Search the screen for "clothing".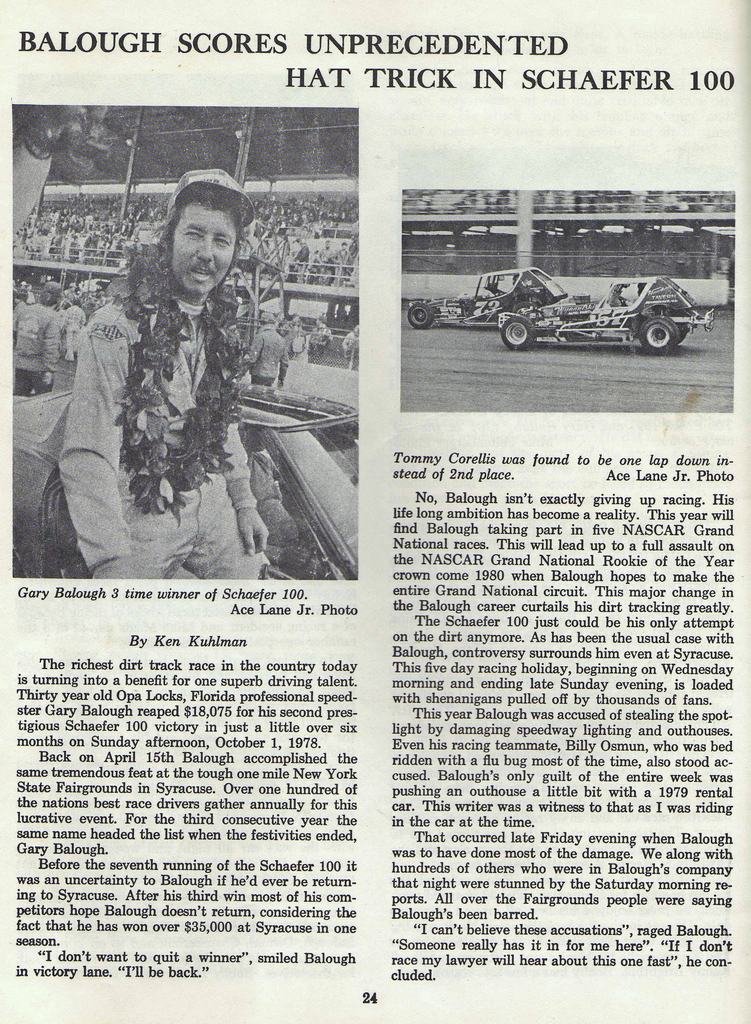
Found at <region>63, 306, 88, 356</region>.
